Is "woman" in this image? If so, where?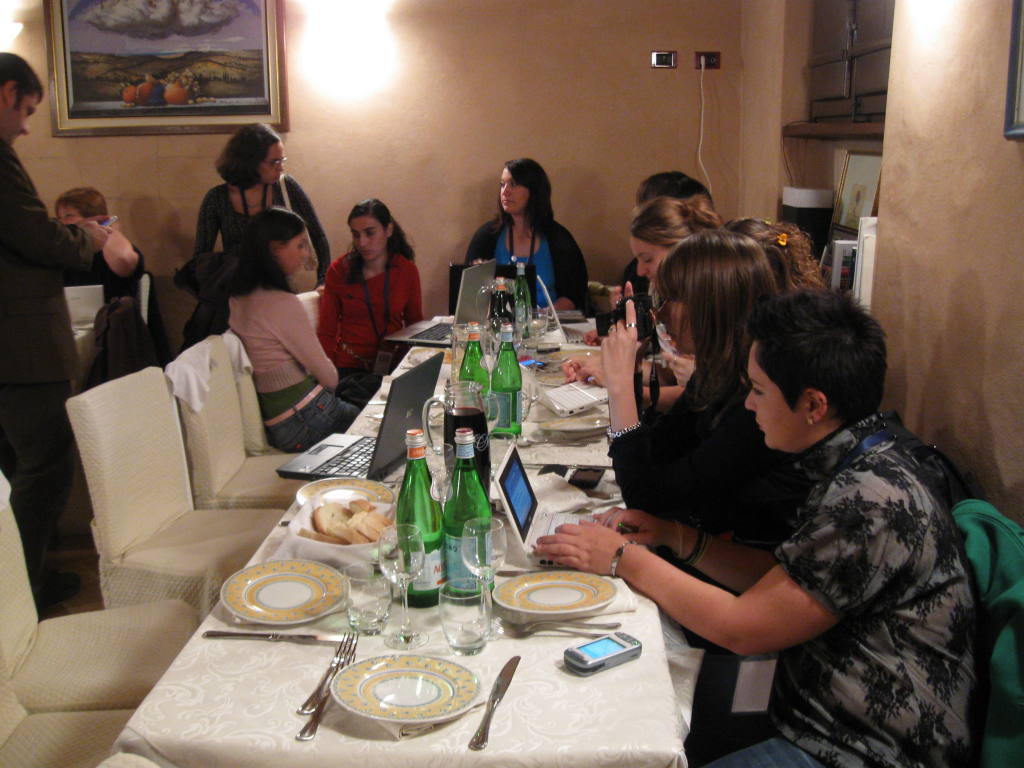
Yes, at <region>171, 117, 341, 340</region>.
